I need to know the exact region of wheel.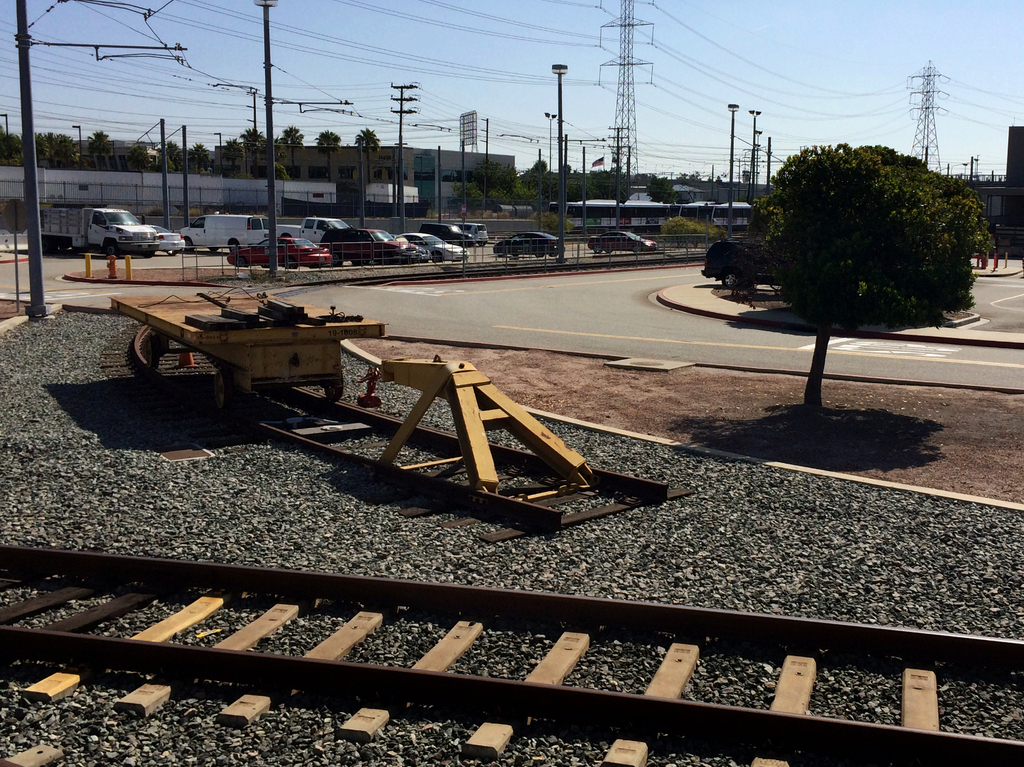
Region: (x1=603, y1=249, x2=614, y2=255).
